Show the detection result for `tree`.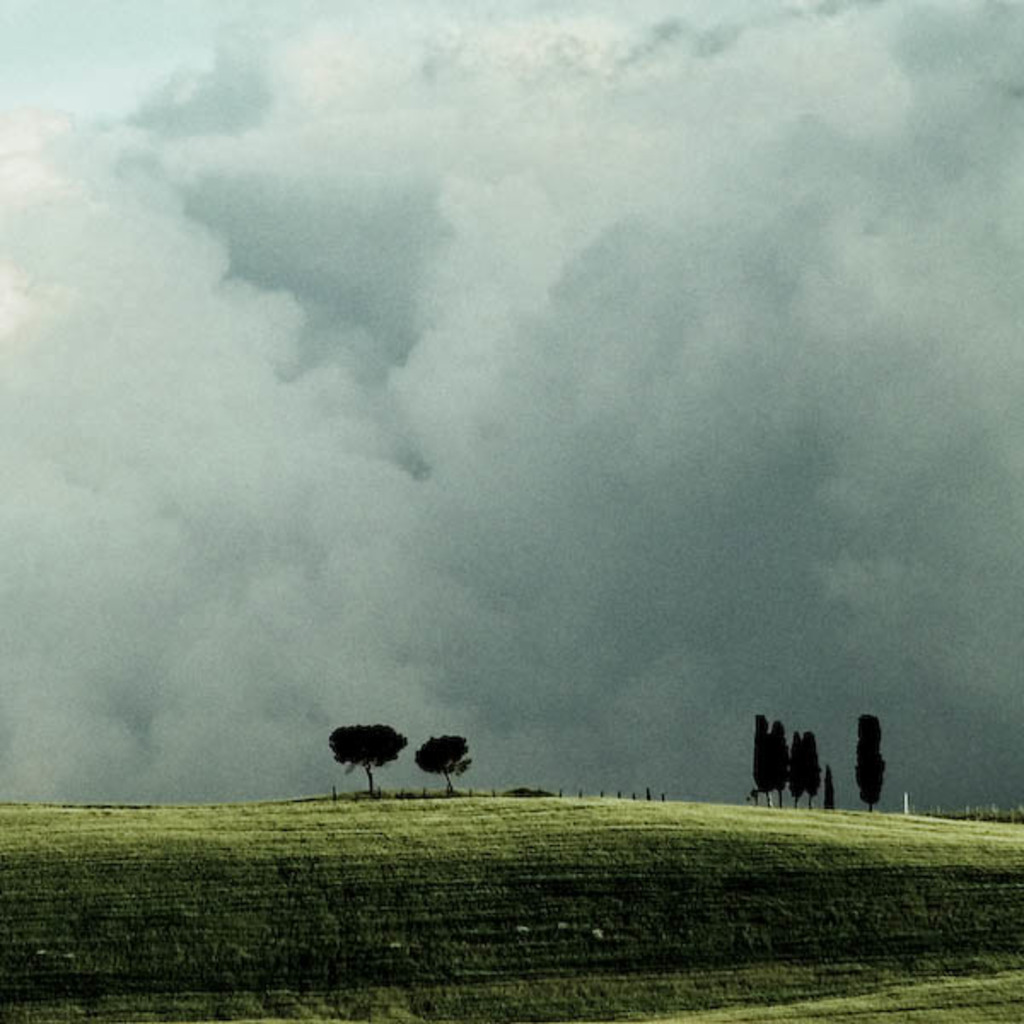
locate(416, 724, 474, 817).
